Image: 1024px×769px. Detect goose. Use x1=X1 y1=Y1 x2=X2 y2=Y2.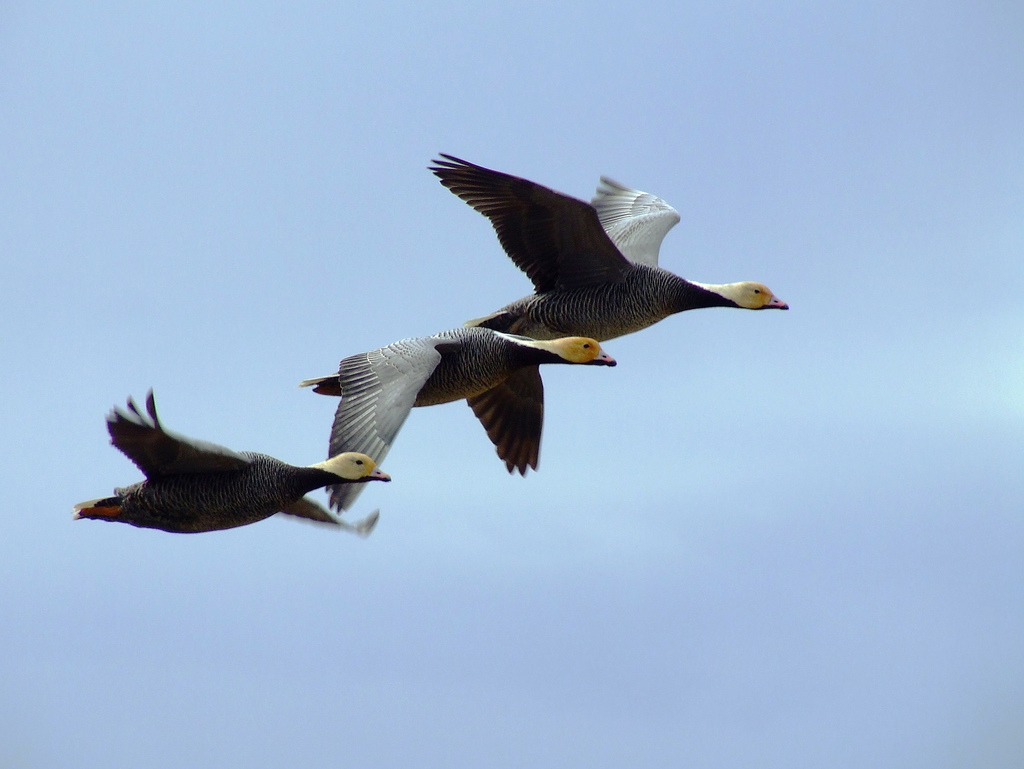
x1=68 y1=382 x2=391 y2=535.
